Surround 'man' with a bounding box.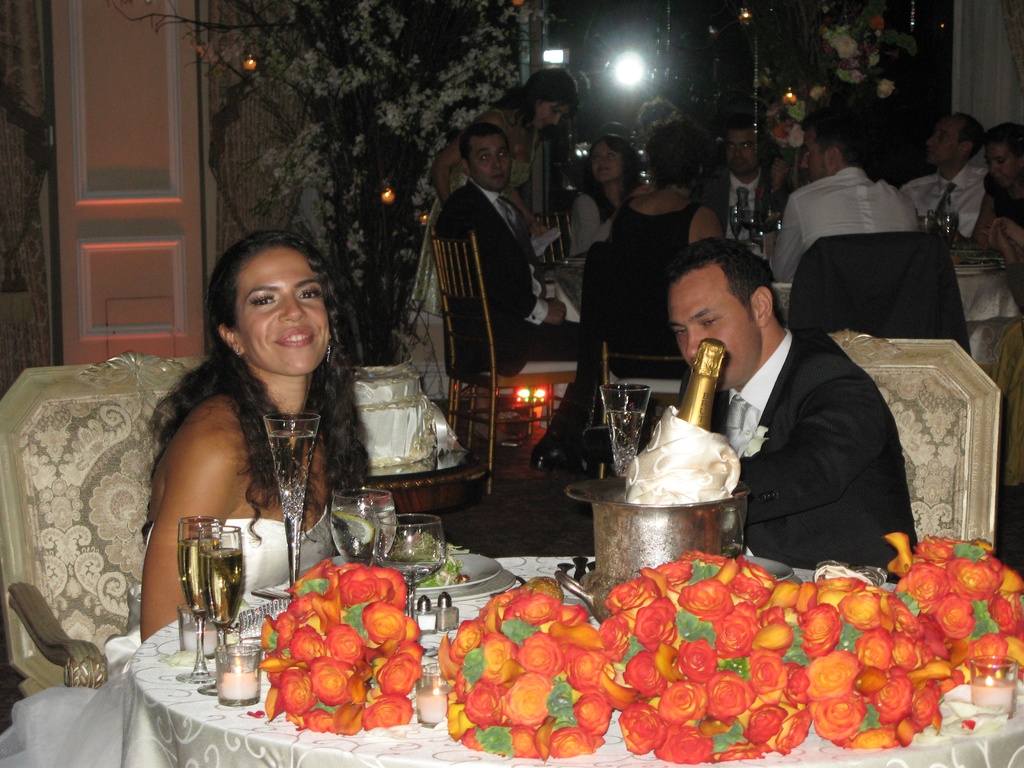
[641,241,950,588].
